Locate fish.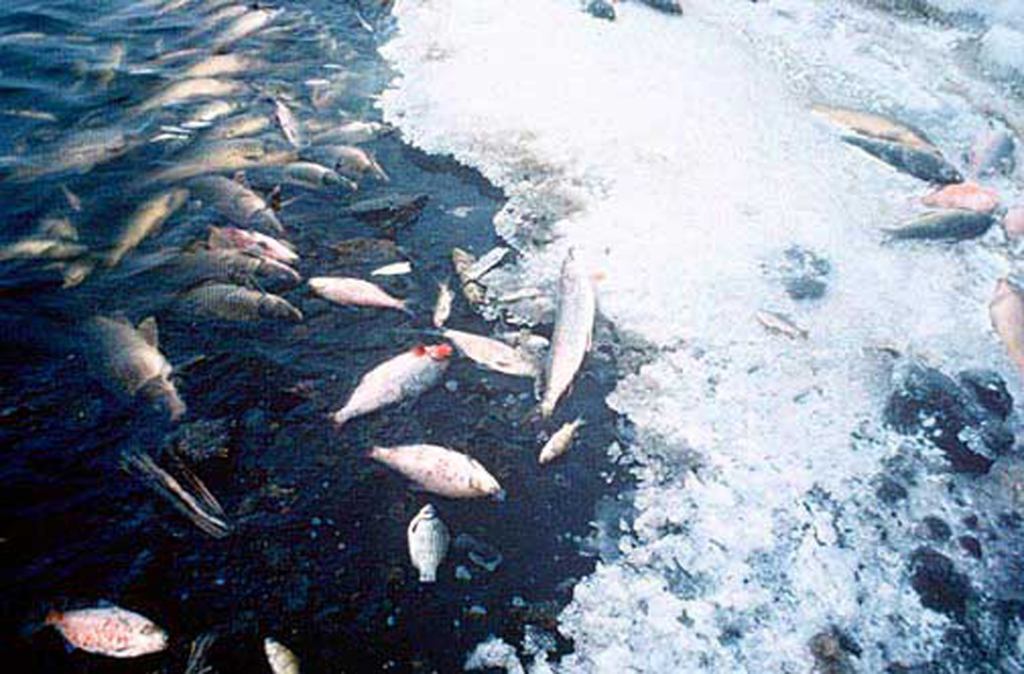
Bounding box: (880, 207, 994, 252).
